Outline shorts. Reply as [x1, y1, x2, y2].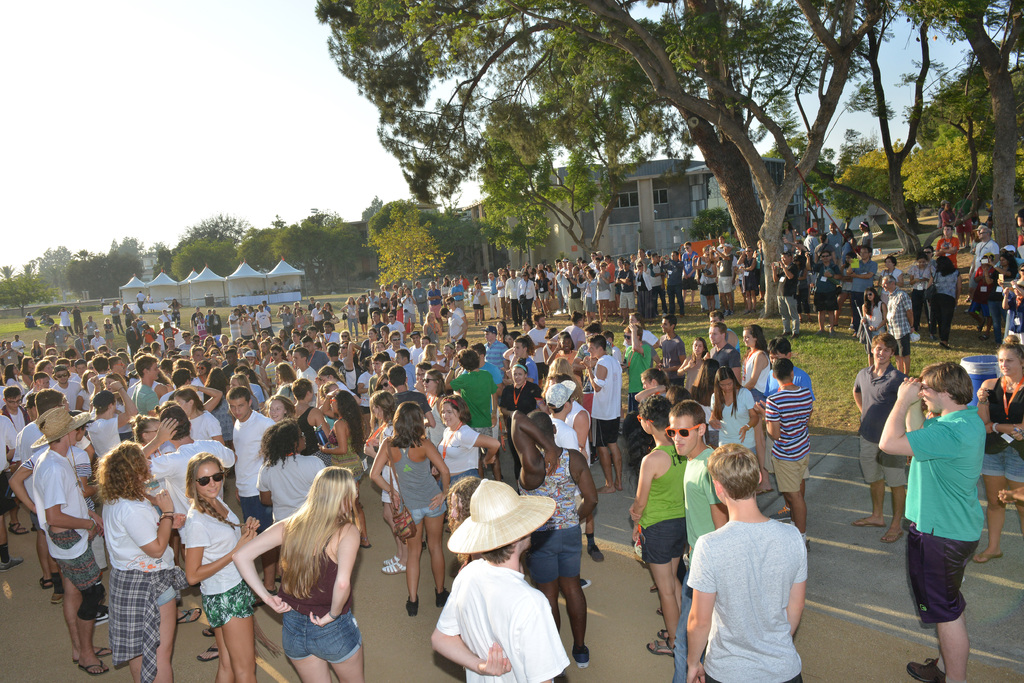
[470, 429, 493, 435].
